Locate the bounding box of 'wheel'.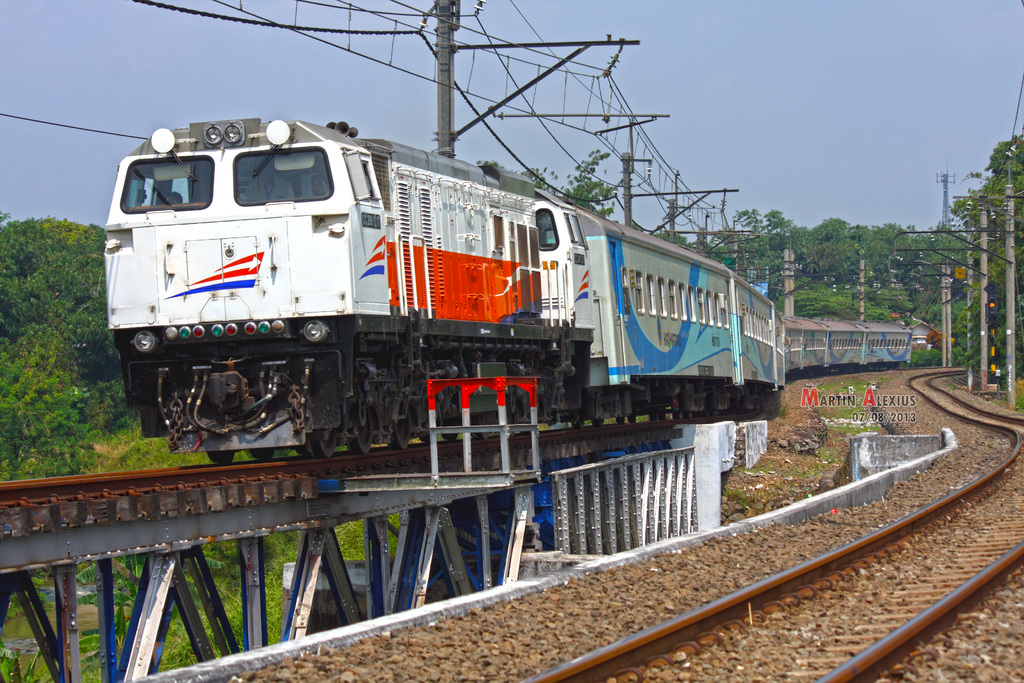
Bounding box: BBox(348, 415, 375, 454).
